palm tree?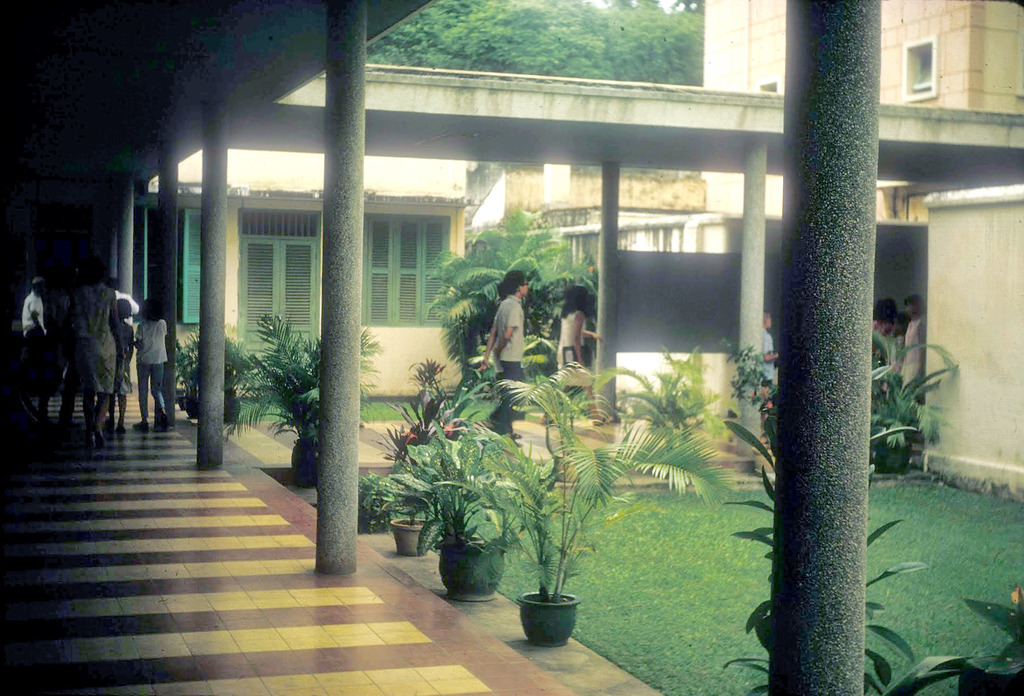
[435, 385, 727, 600]
